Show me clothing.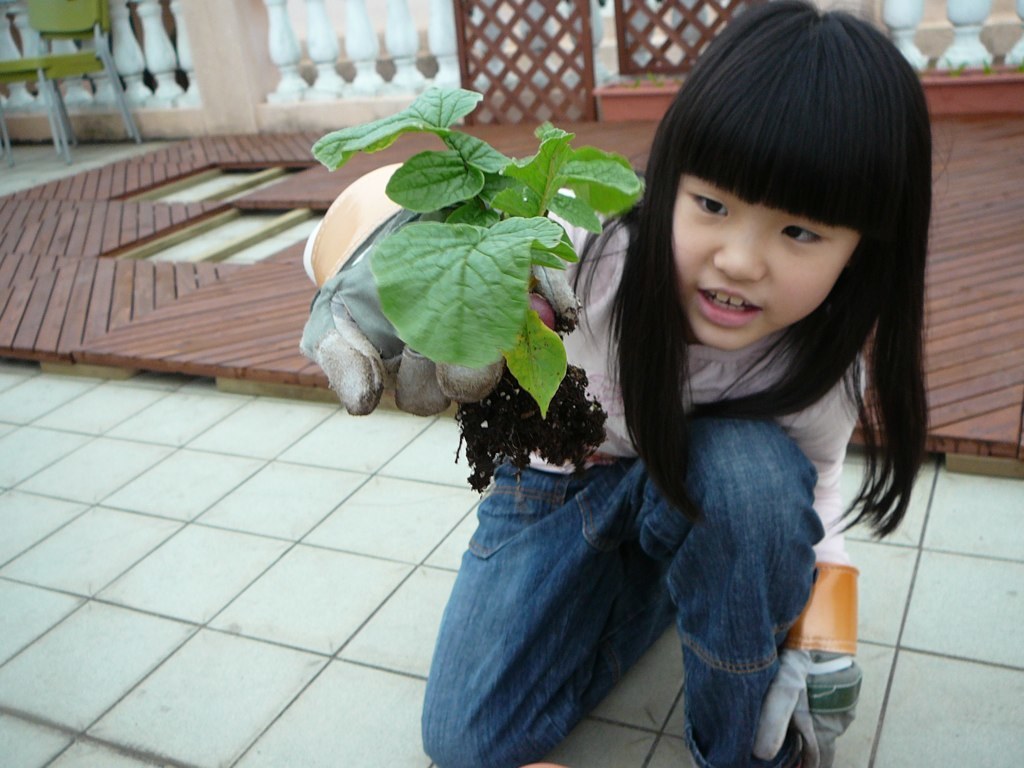
clothing is here: (x1=403, y1=239, x2=931, y2=729).
